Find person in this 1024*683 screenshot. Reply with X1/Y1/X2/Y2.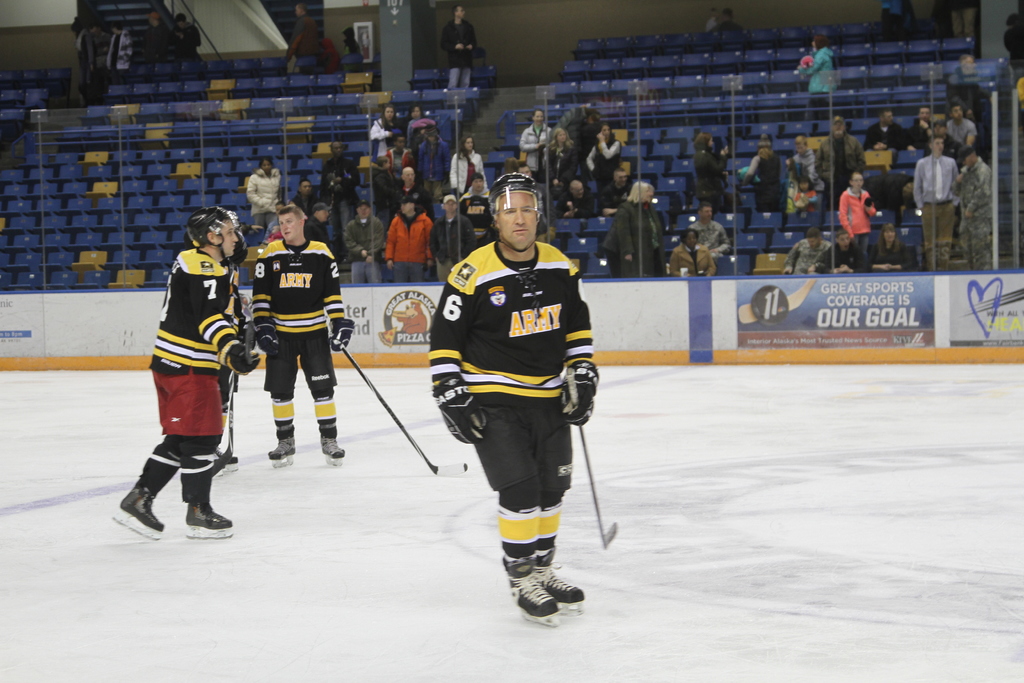
790/29/837/92.
